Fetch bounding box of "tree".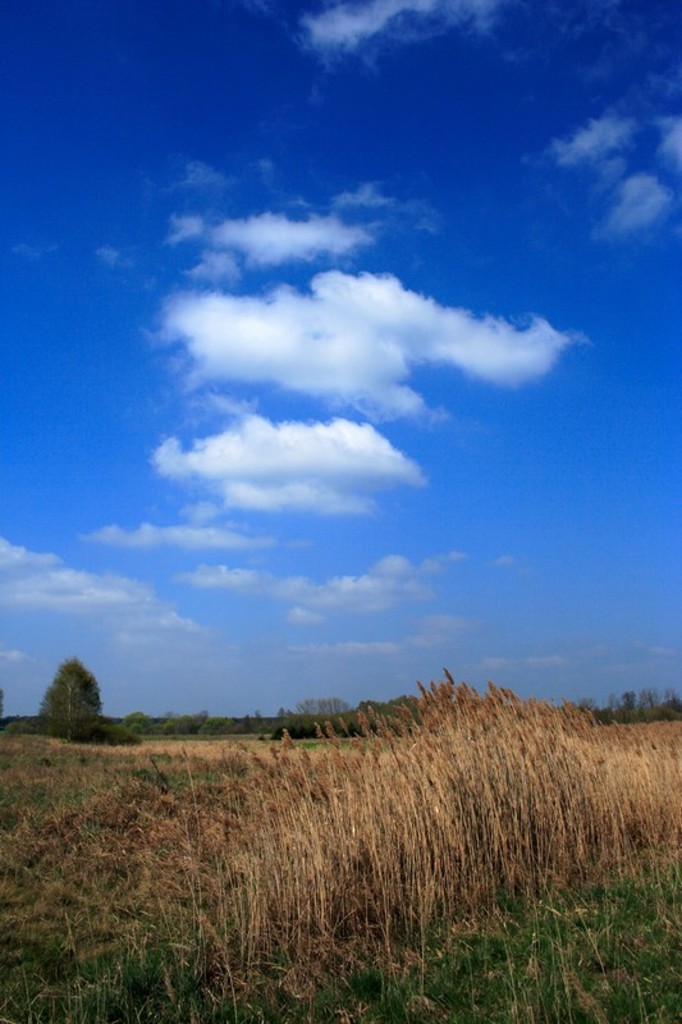
Bbox: (left=40, top=660, right=97, bottom=736).
